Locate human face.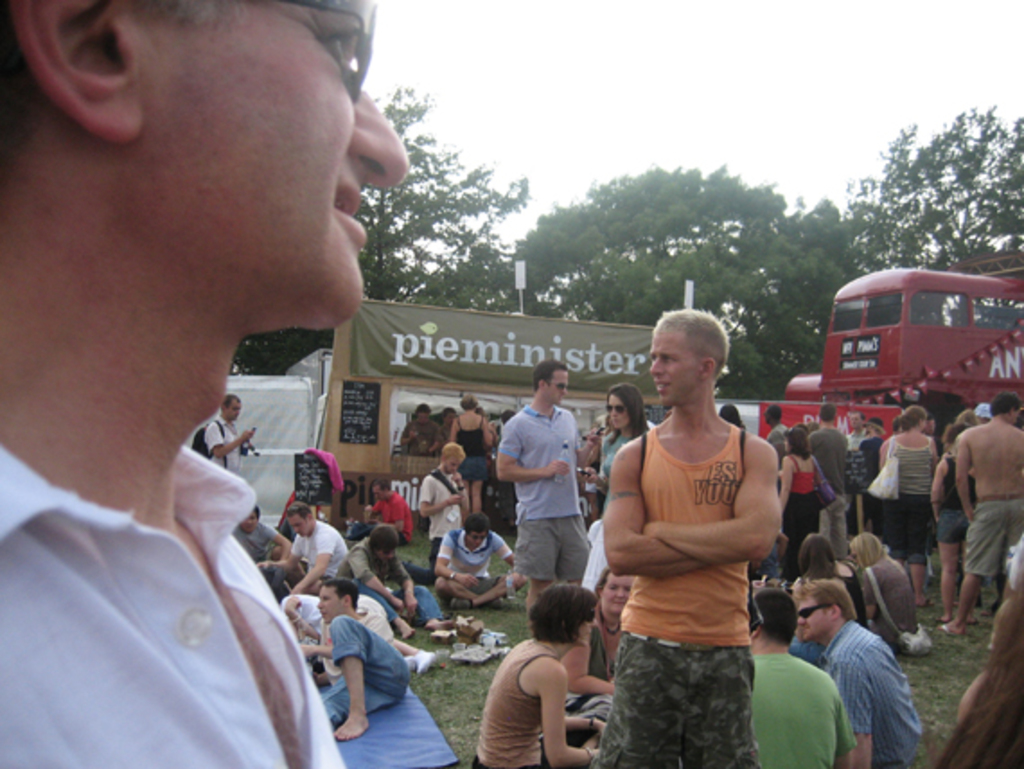
Bounding box: 158,9,415,331.
